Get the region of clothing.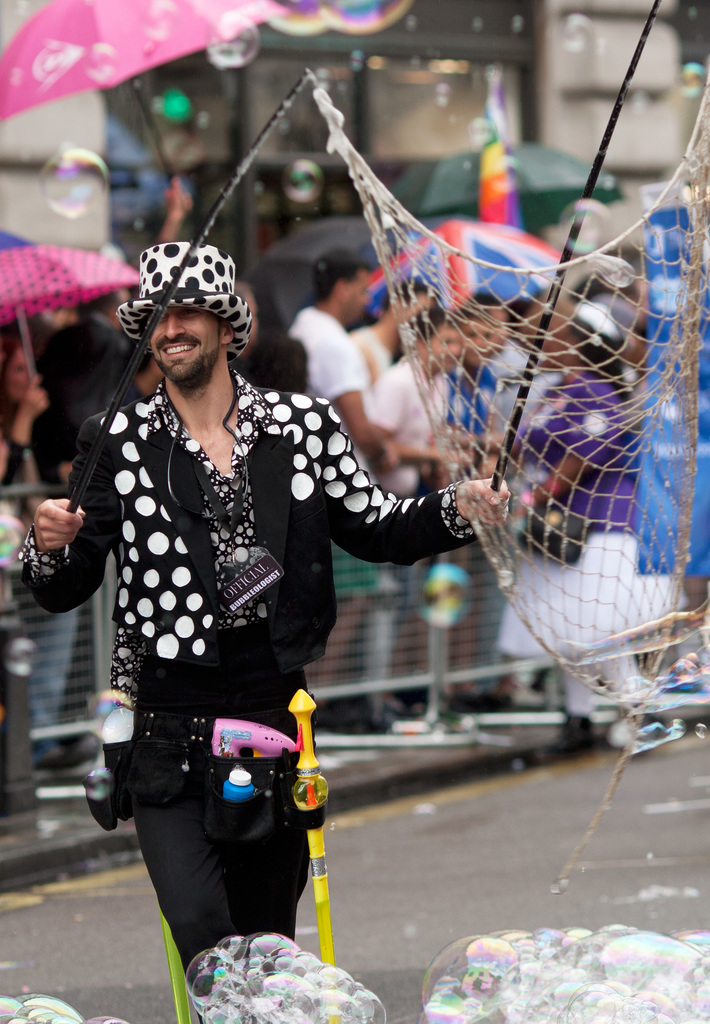
bbox=(487, 327, 531, 411).
